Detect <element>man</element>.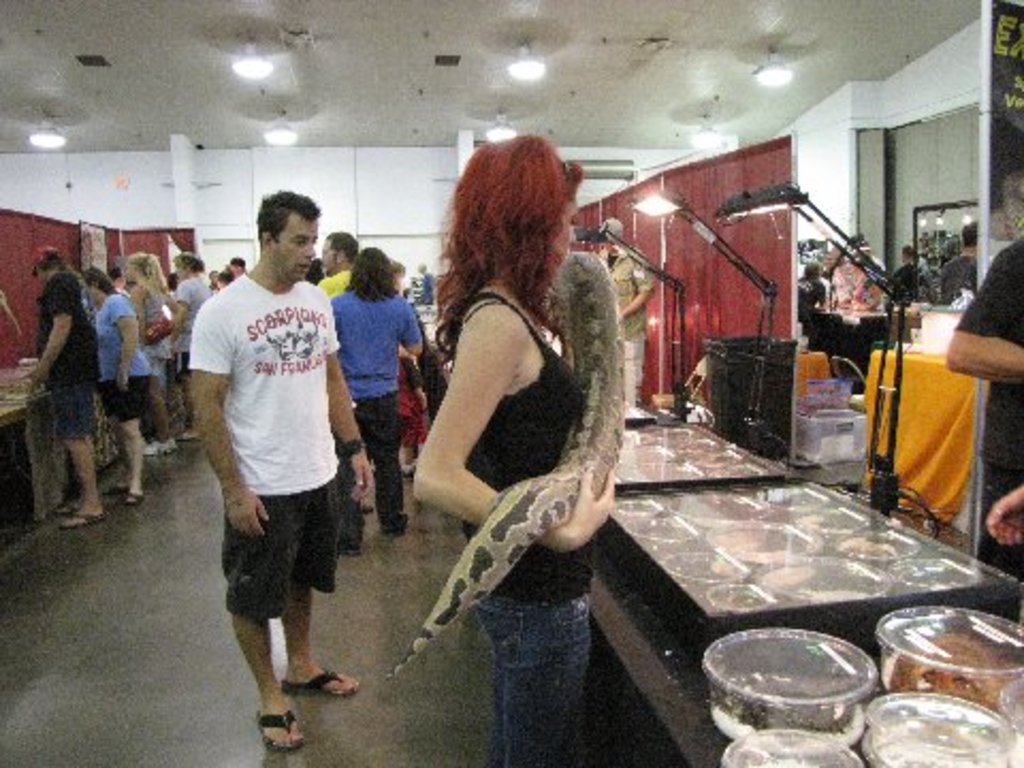
Detected at detection(305, 224, 367, 297).
